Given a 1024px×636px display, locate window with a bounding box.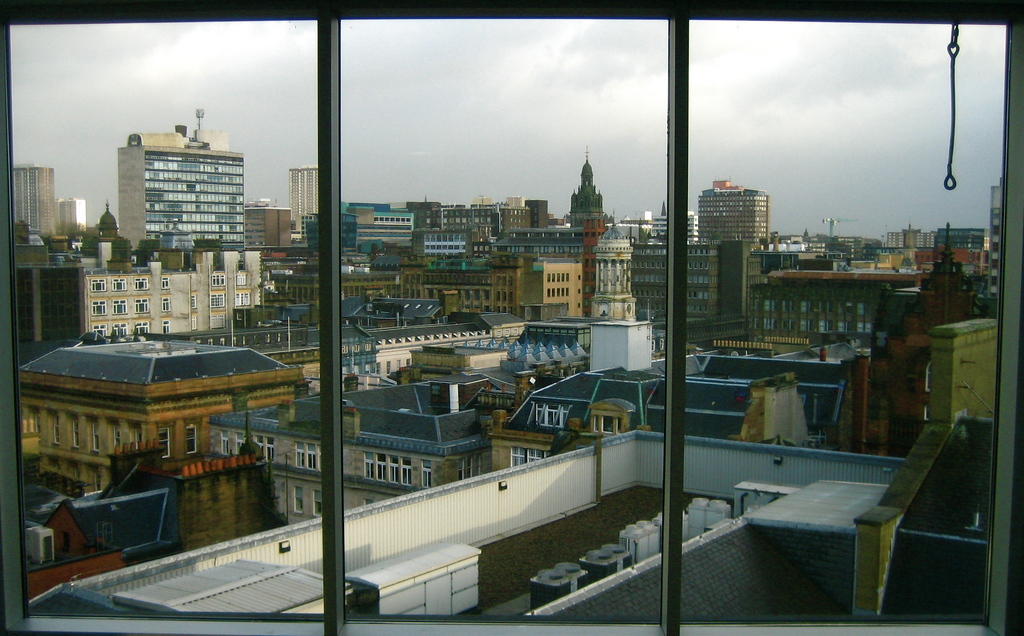
Located: [x1=72, y1=419, x2=80, y2=450].
